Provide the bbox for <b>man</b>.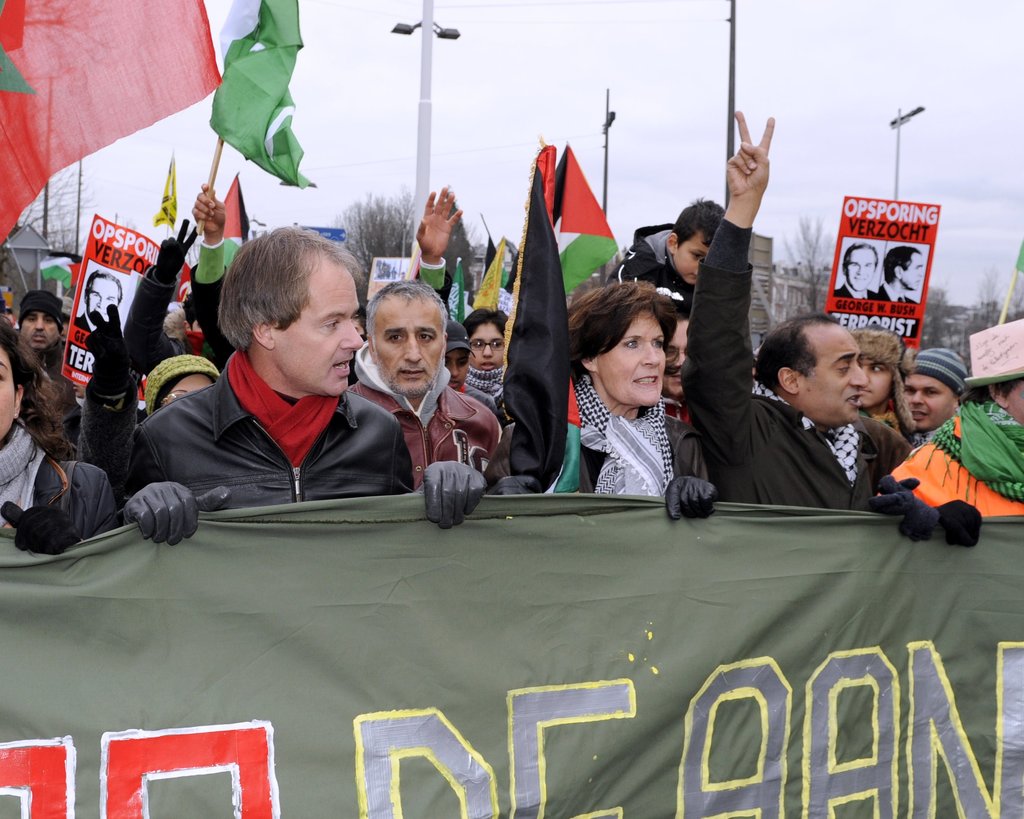
x1=346, y1=279, x2=503, y2=491.
